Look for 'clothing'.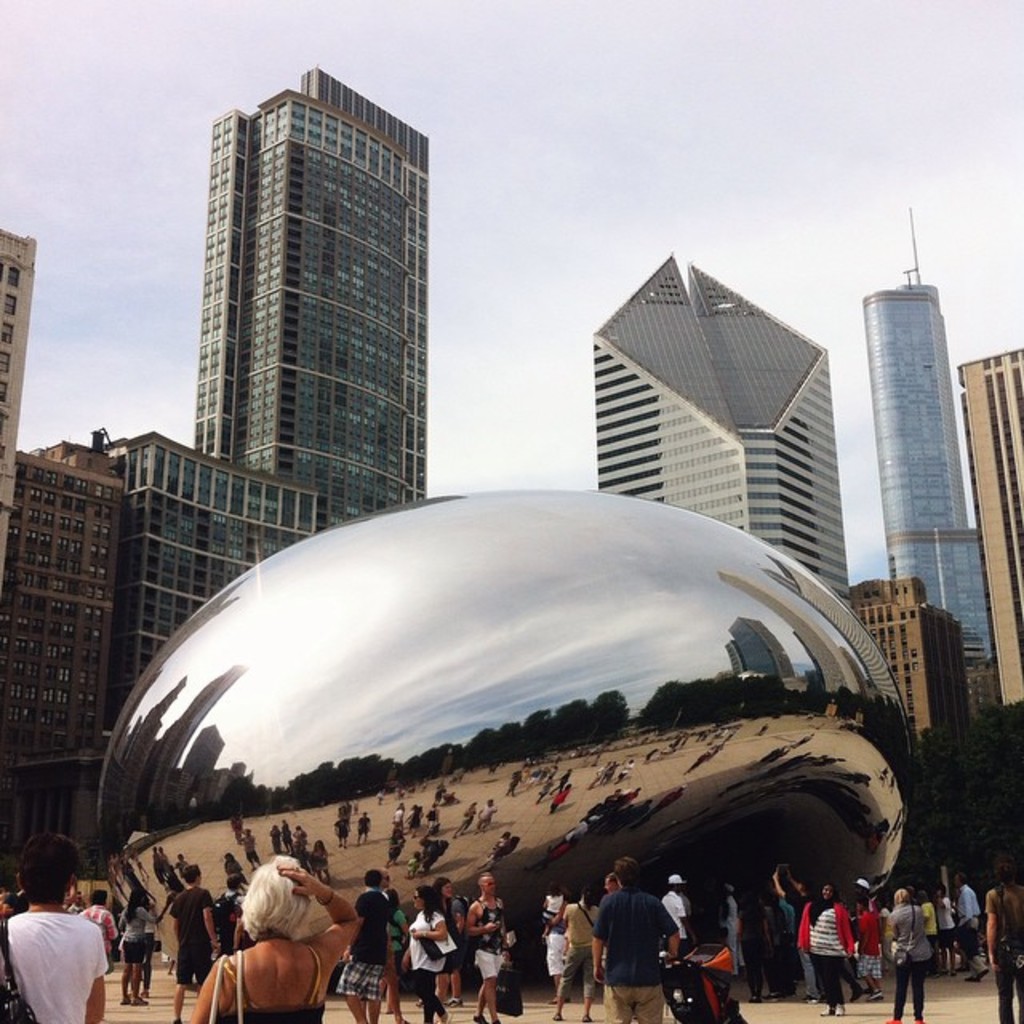
Found: 171 890 213 984.
